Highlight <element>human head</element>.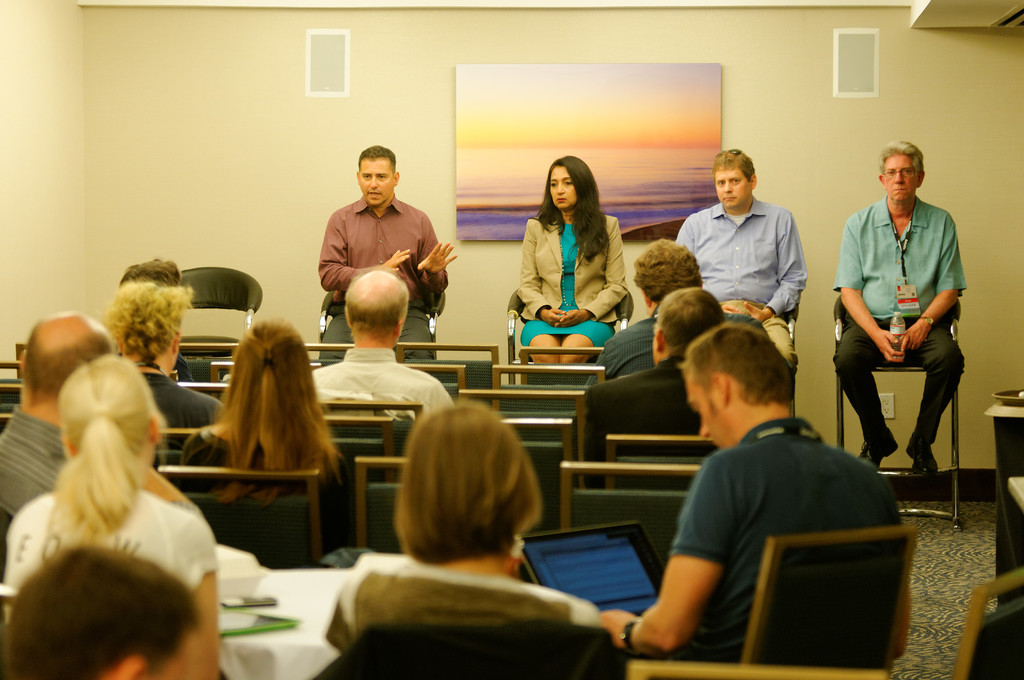
Highlighted region: BBox(331, 269, 420, 344).
